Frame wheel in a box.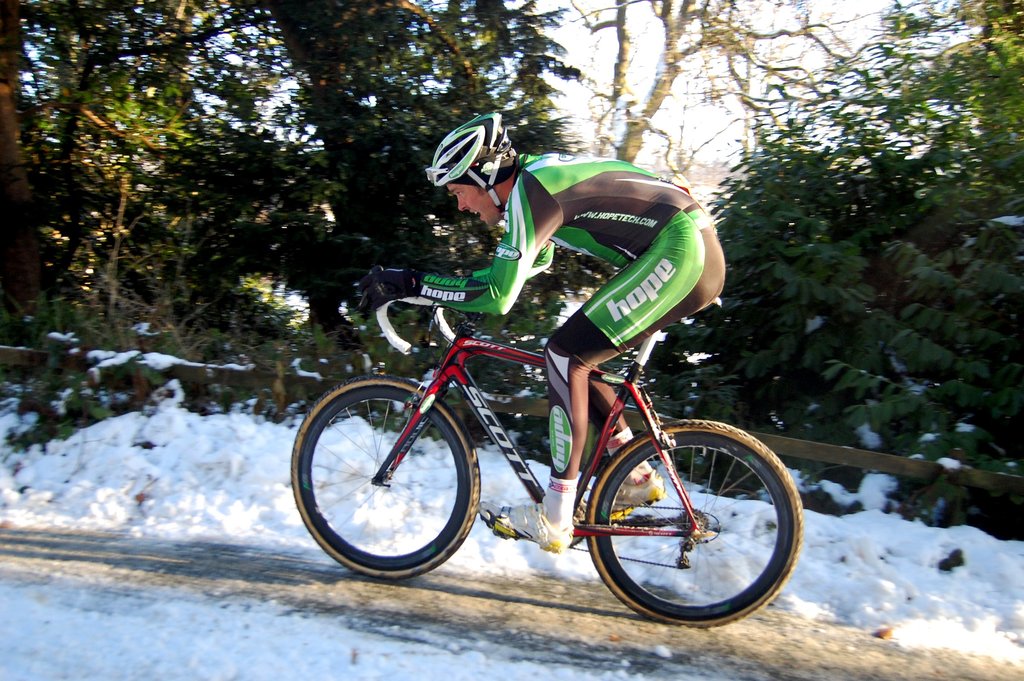
Rect(584, 418, 808, 629).
